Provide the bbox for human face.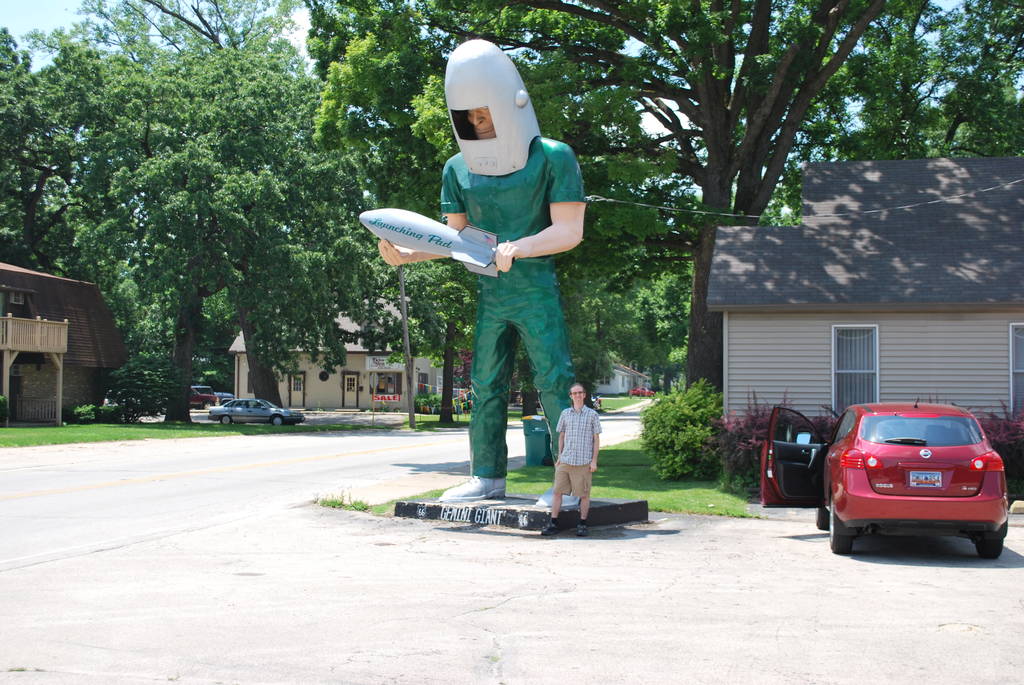
<region>572, 388, 585, 401</region>.
